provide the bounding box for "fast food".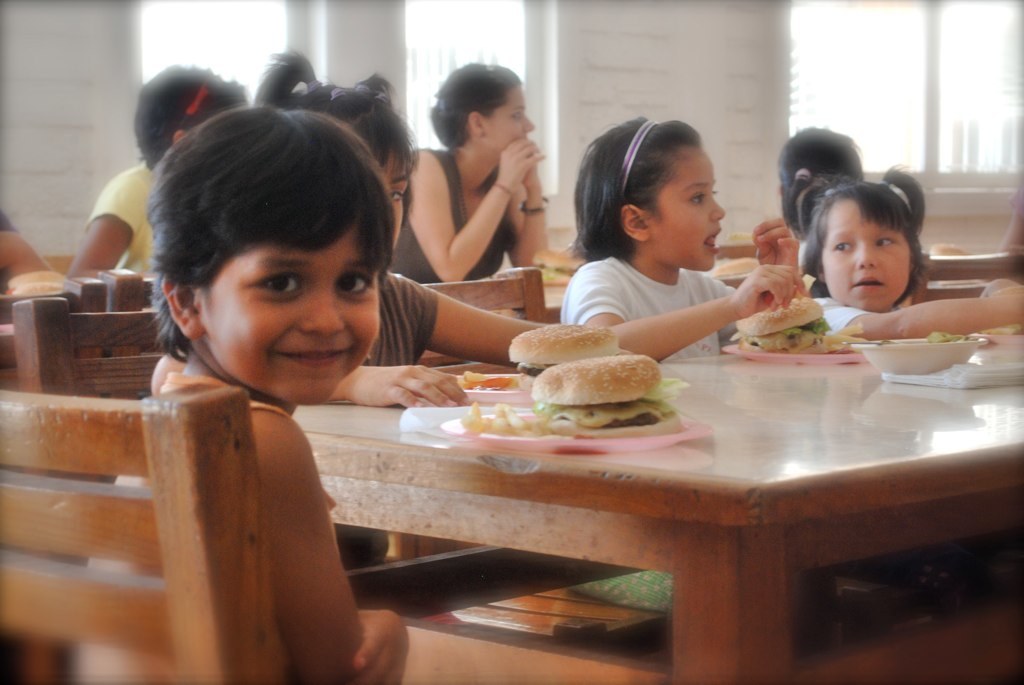
x1=929, y1=243, x2=973, y2=259.
